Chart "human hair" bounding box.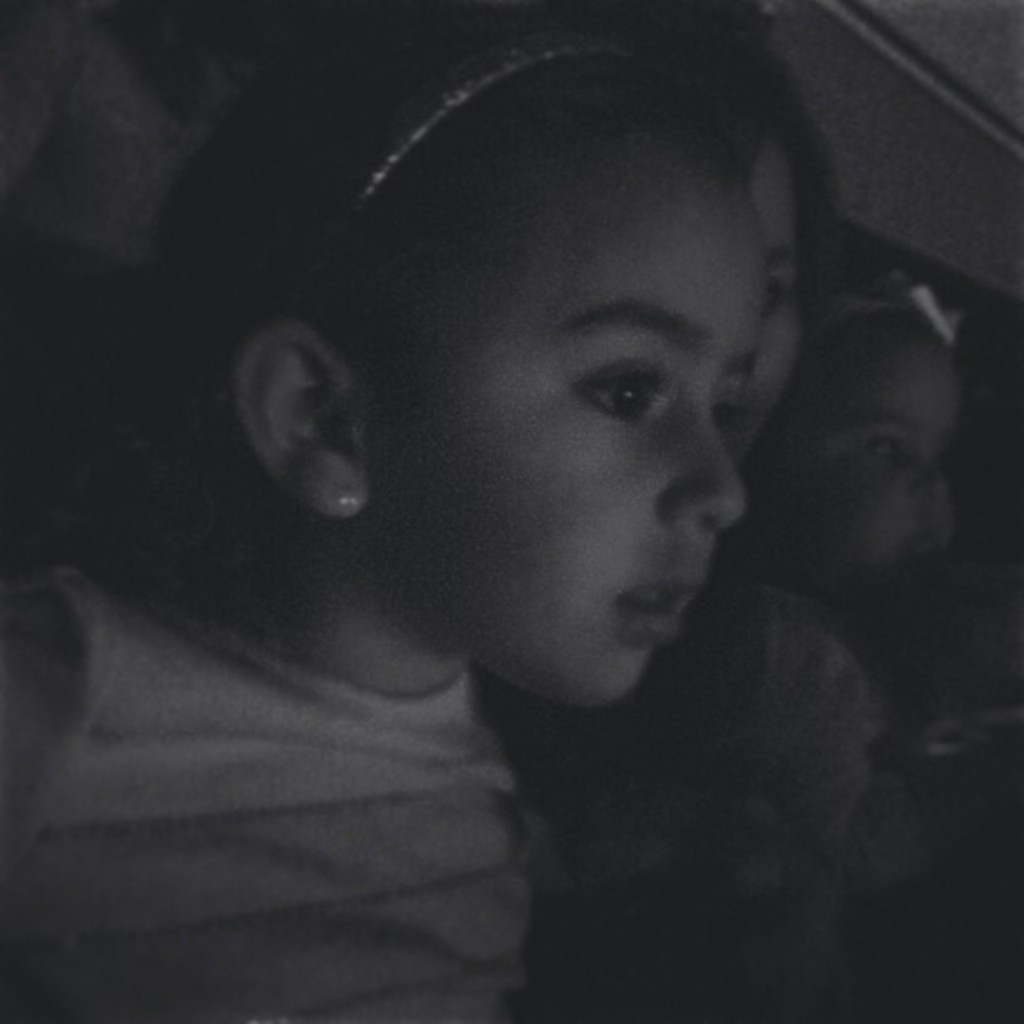
Charted: box=[780, 289, 940, 455].
